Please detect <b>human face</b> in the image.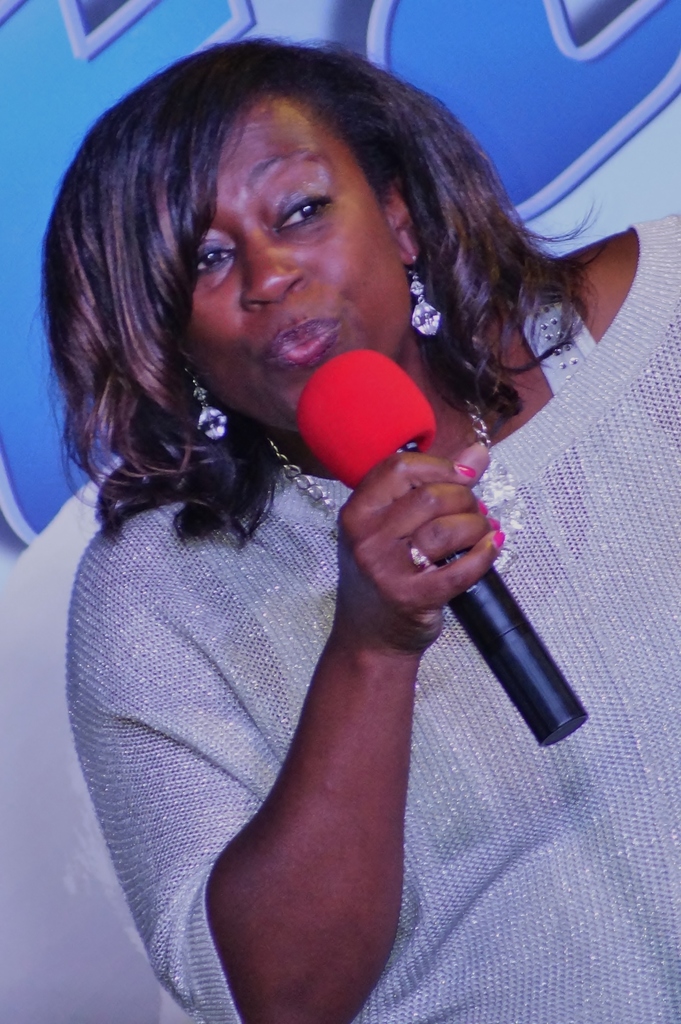
box=[178, 83, 392, 440].
